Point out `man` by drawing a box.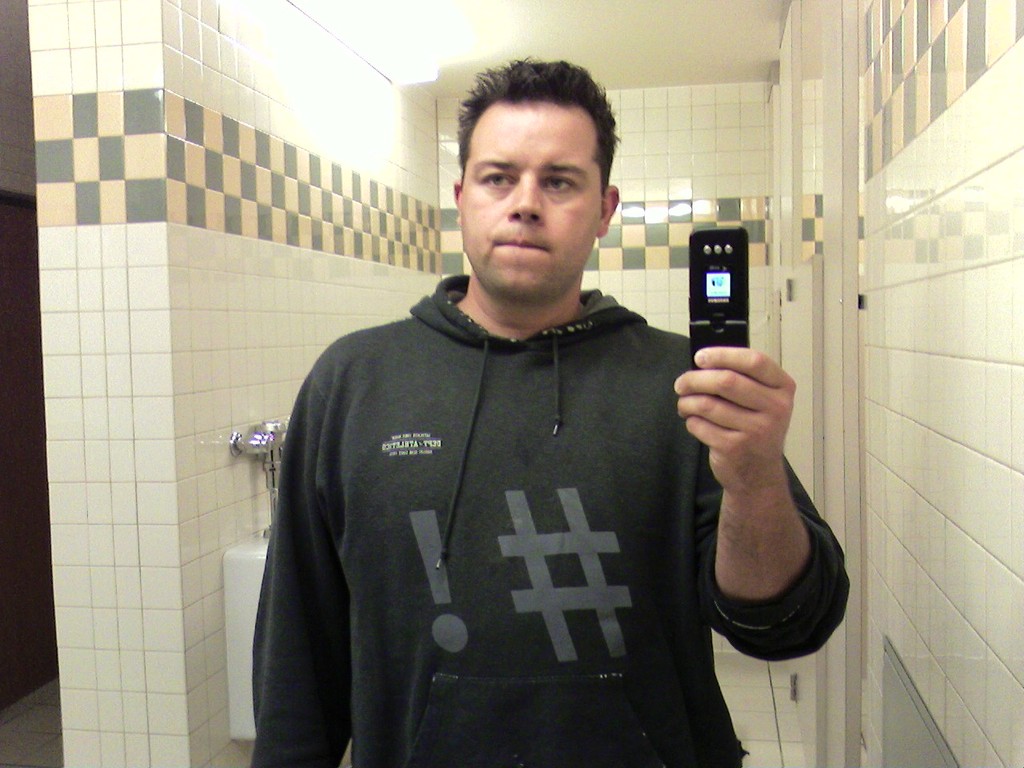
<bbox>228, 81, 810, 746</bbox>.
